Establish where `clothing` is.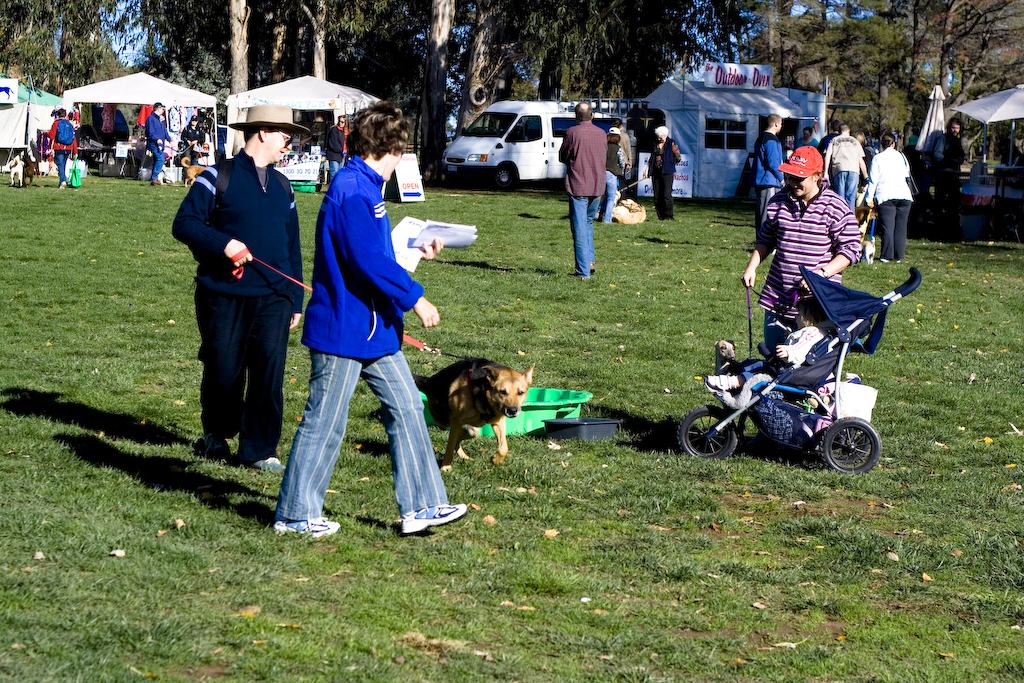
Established at 751/118/795/249.
